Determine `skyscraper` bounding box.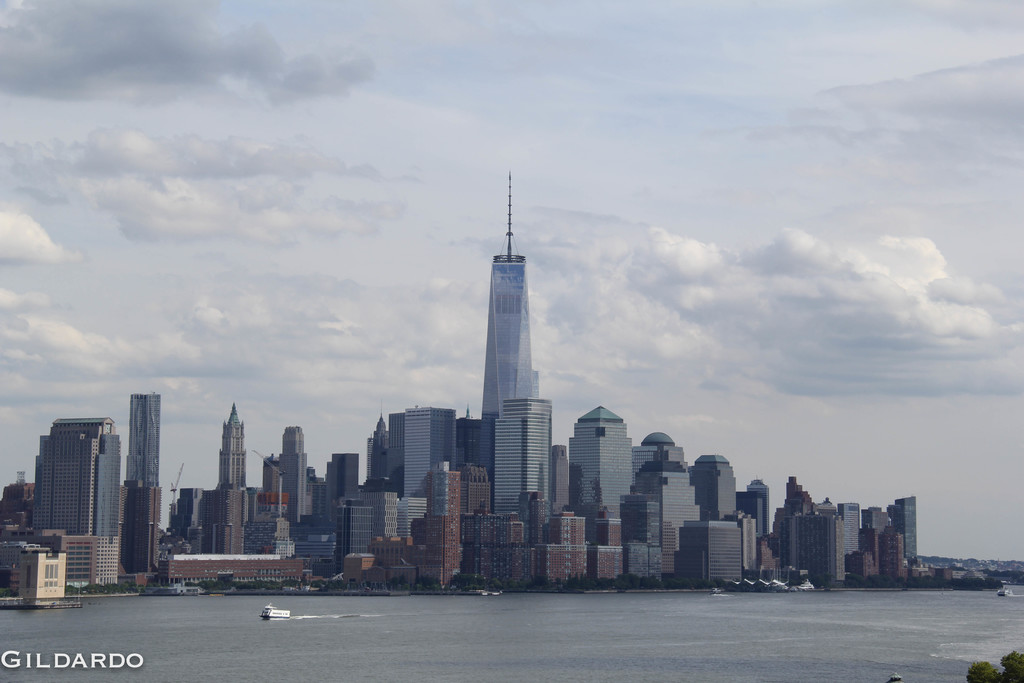
Determined: 132 392 162 493.
